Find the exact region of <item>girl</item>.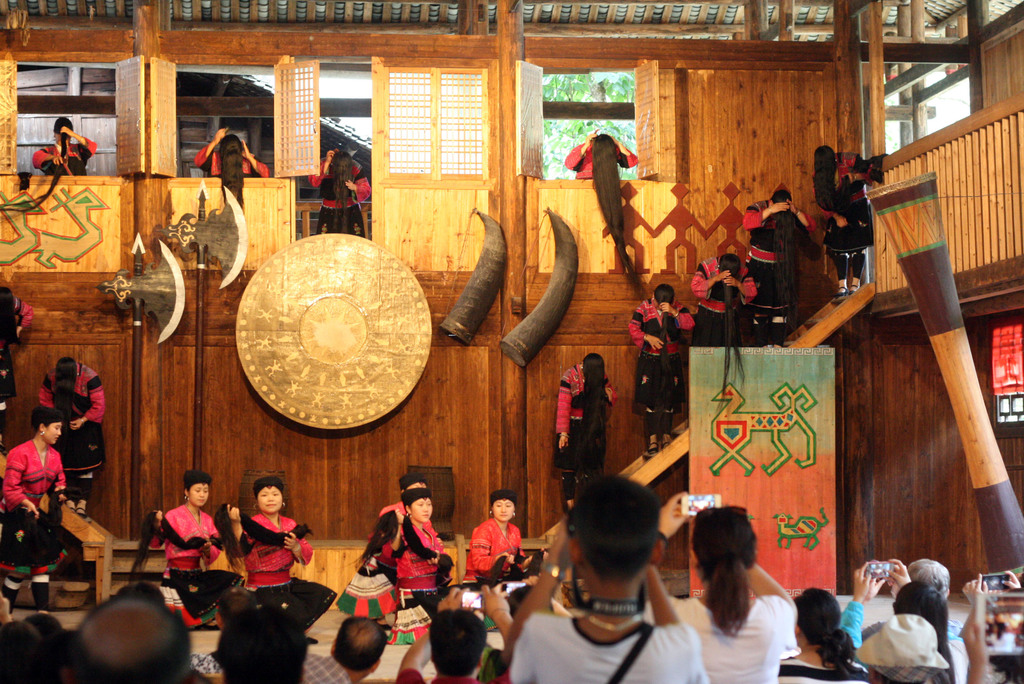
Exact region: bbox=(0, 406, 68, 615).
